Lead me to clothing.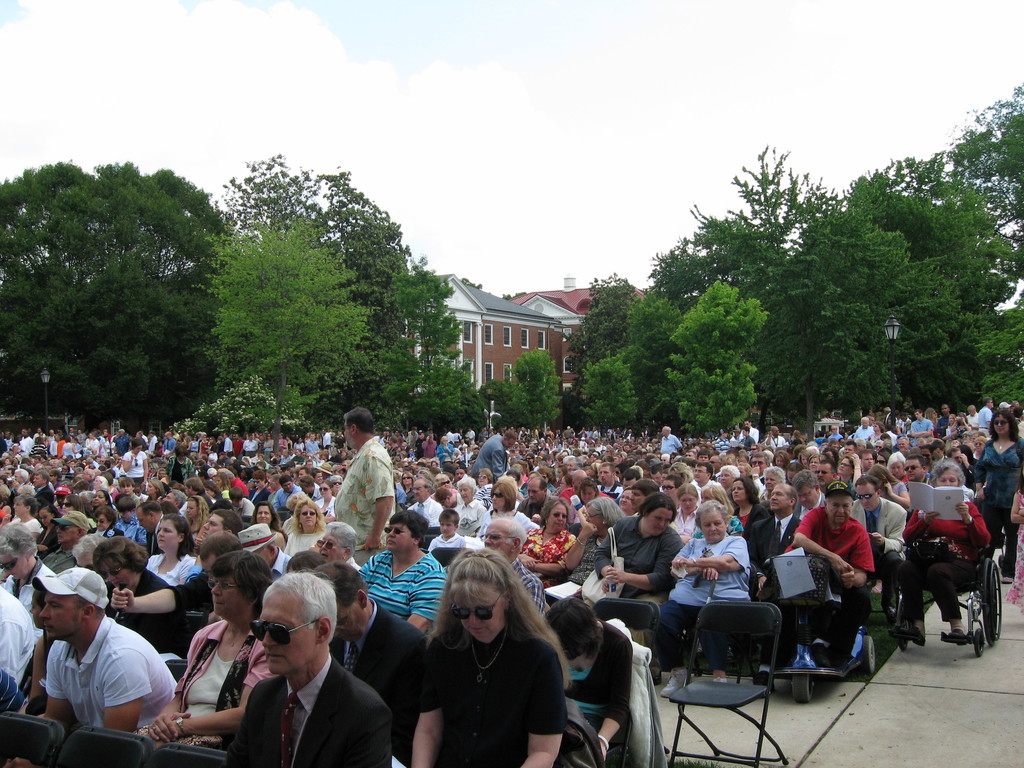
Lead to Rect(767, 438, 785, 452).
